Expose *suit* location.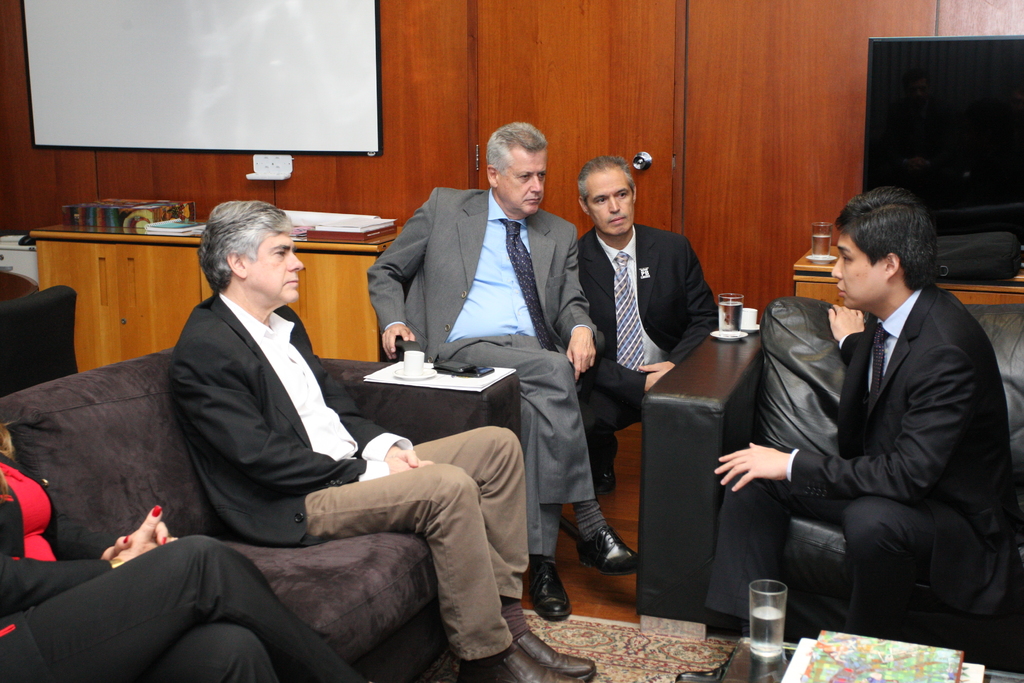
Exposed at (left=364, top=188, right=597, bottom=566).
